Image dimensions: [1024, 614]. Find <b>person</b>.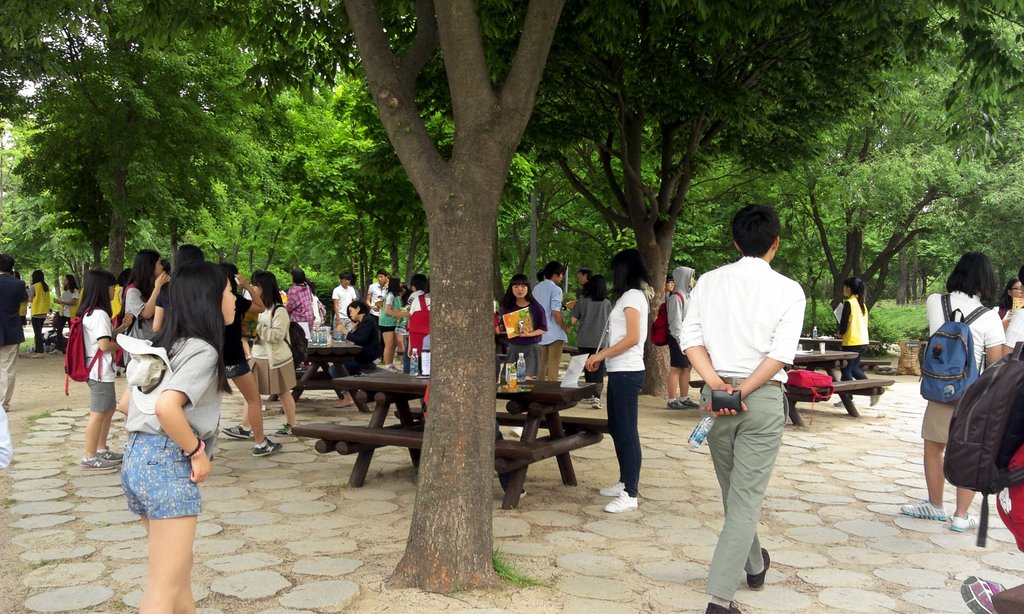
select_region(995, 275, 1023, 360).
